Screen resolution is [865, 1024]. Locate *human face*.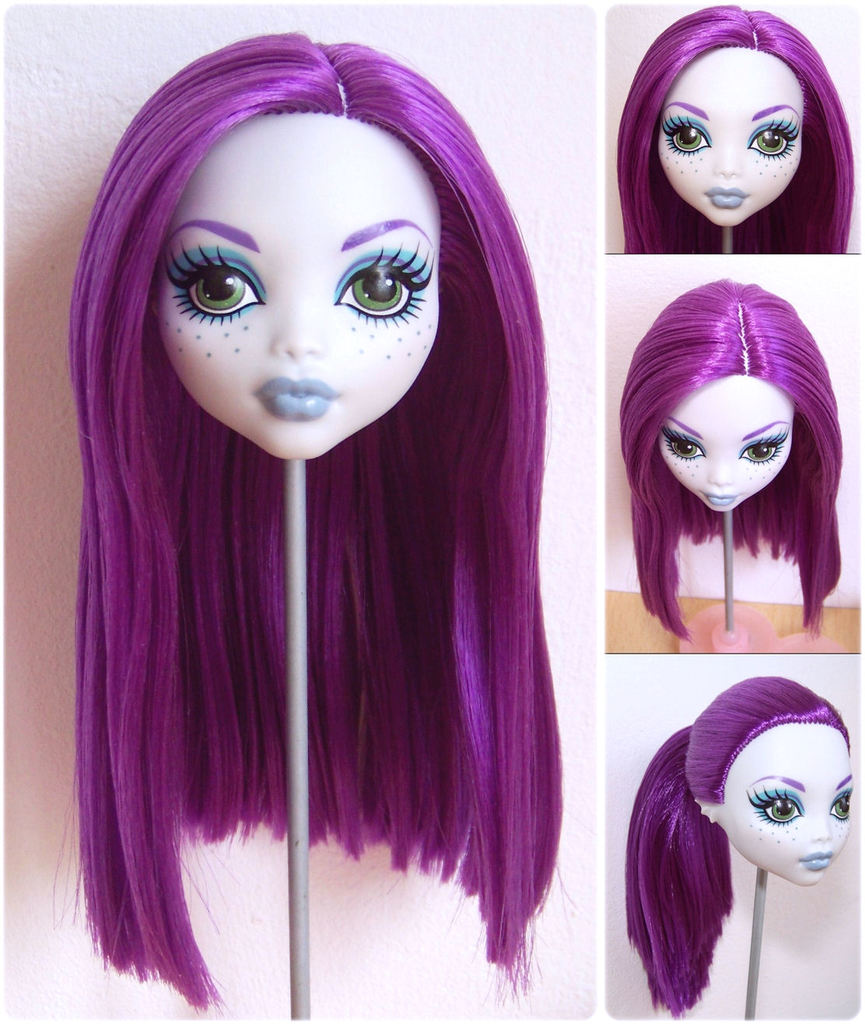
box(156, 109, 440, 462).
